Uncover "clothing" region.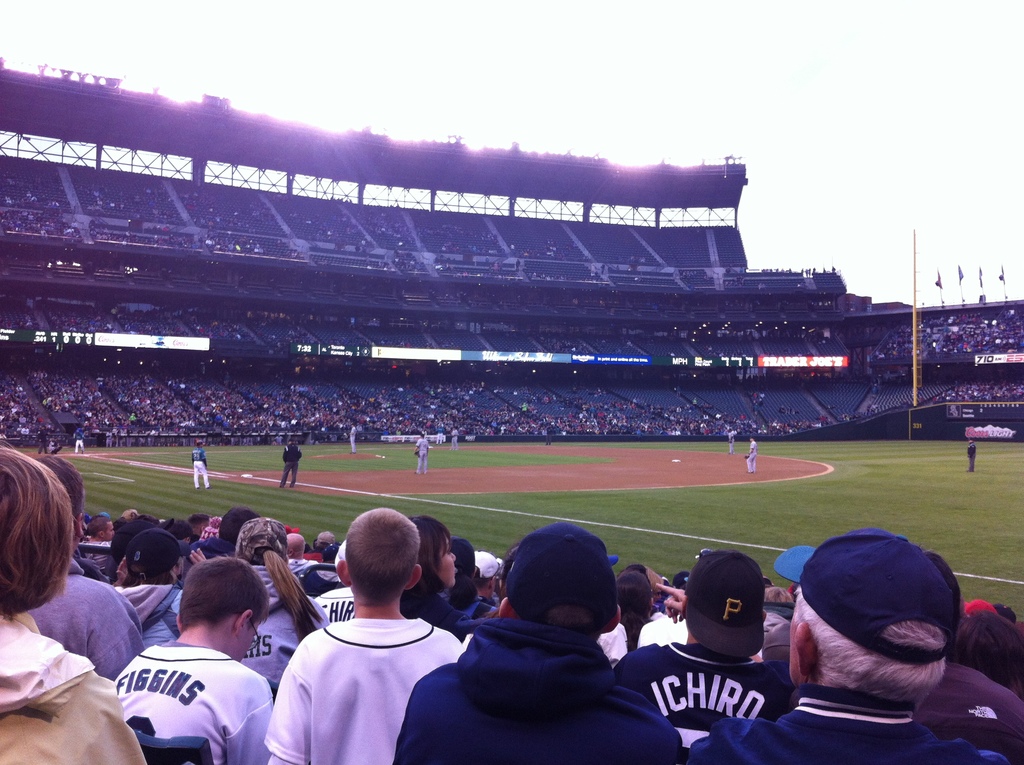
Uncovered: 966:447:979:472.
